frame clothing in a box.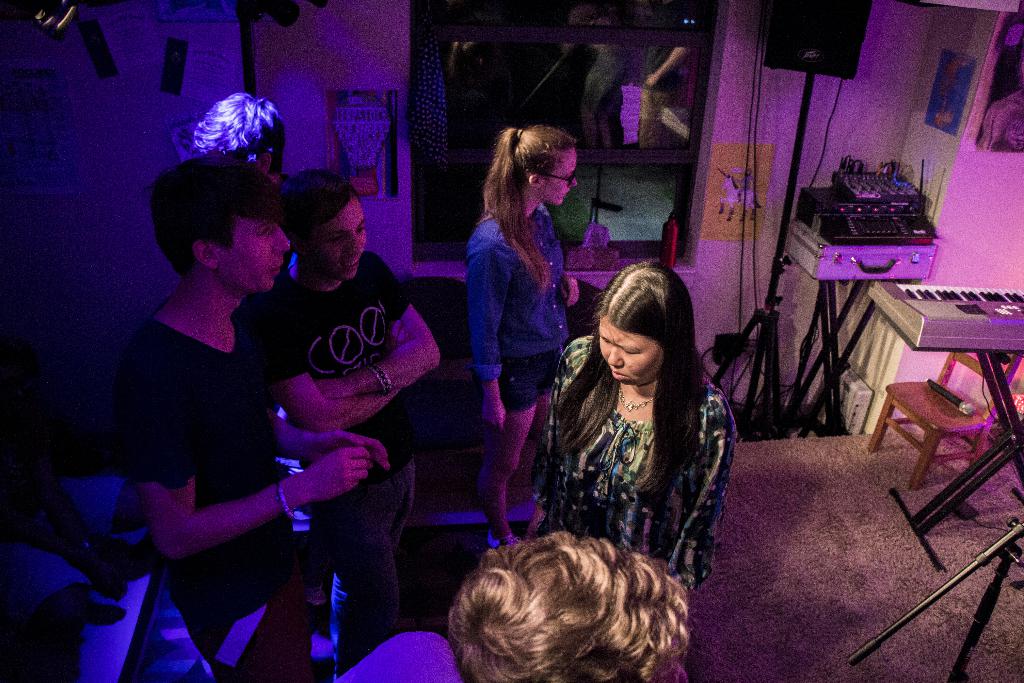
<box>529,329,734,593</box>.
